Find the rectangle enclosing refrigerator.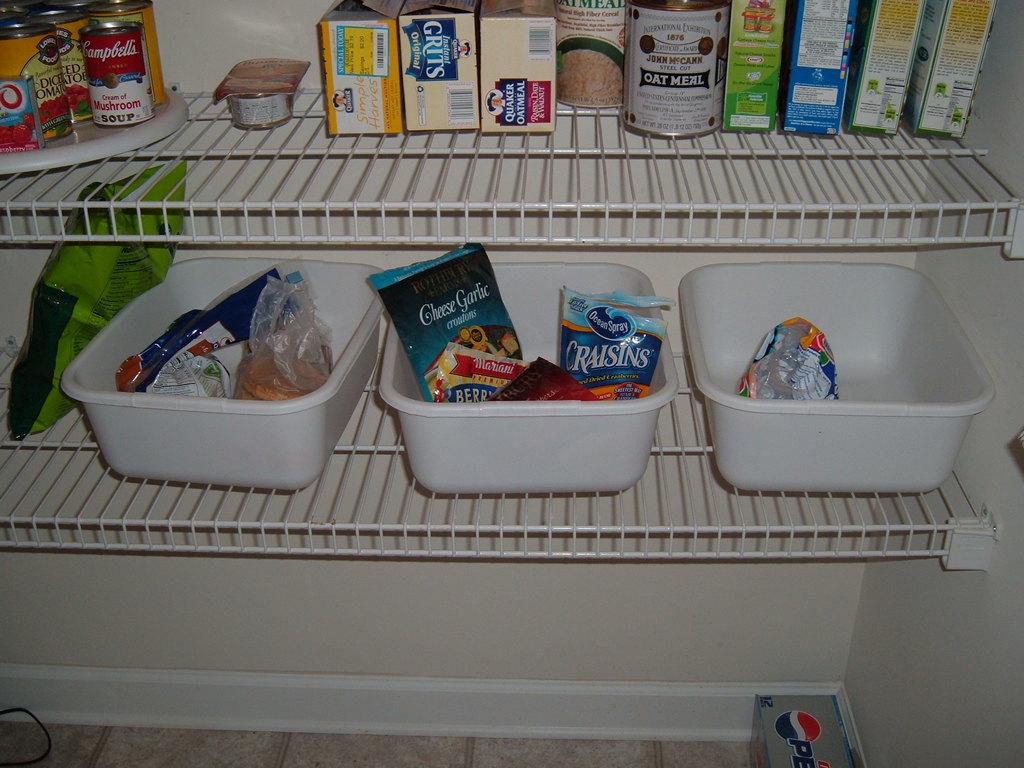
[left=0, top=0, right=1023, bottom=767].
